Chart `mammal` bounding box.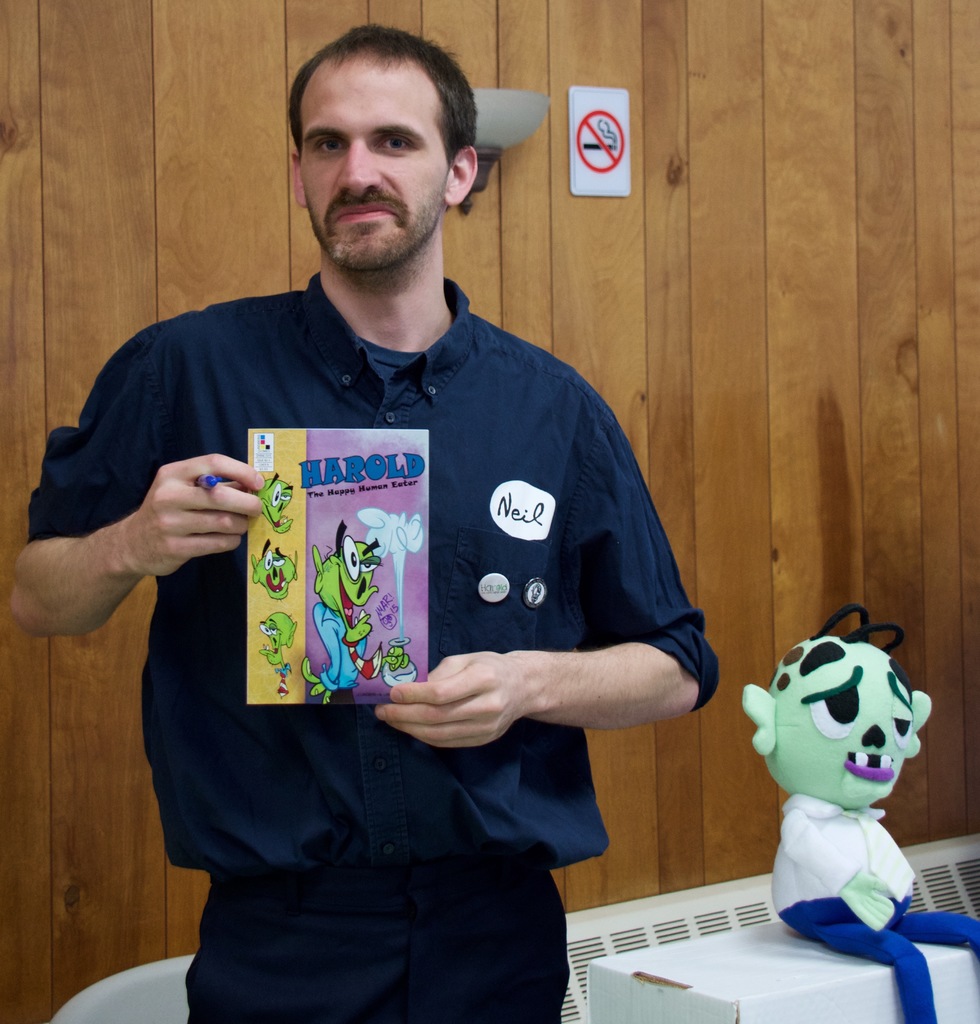
Charted: (298,518,411,709).
